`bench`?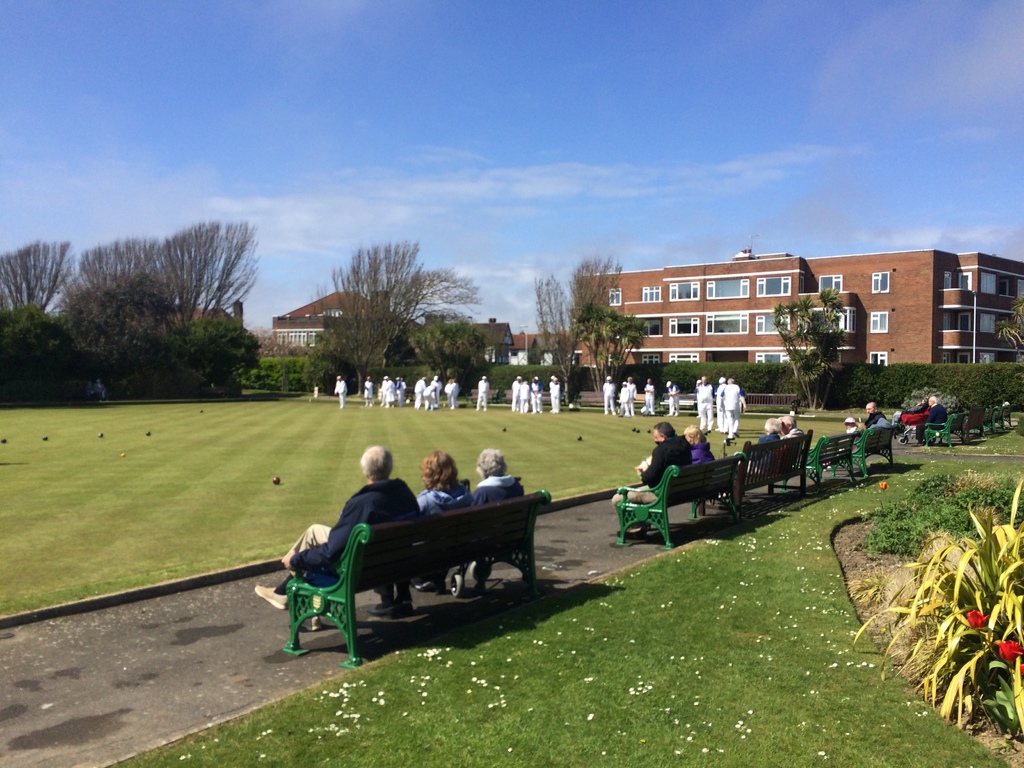
bbox(616, 449, 757, 557)
